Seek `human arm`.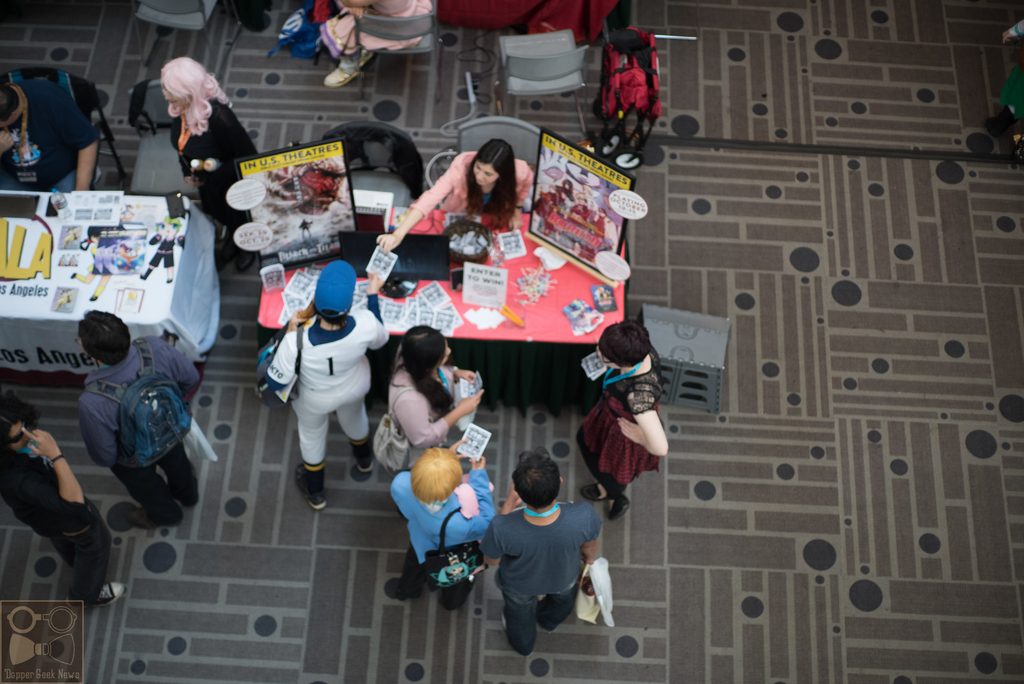
(left=376, top=161, right=470, bottom=259).
